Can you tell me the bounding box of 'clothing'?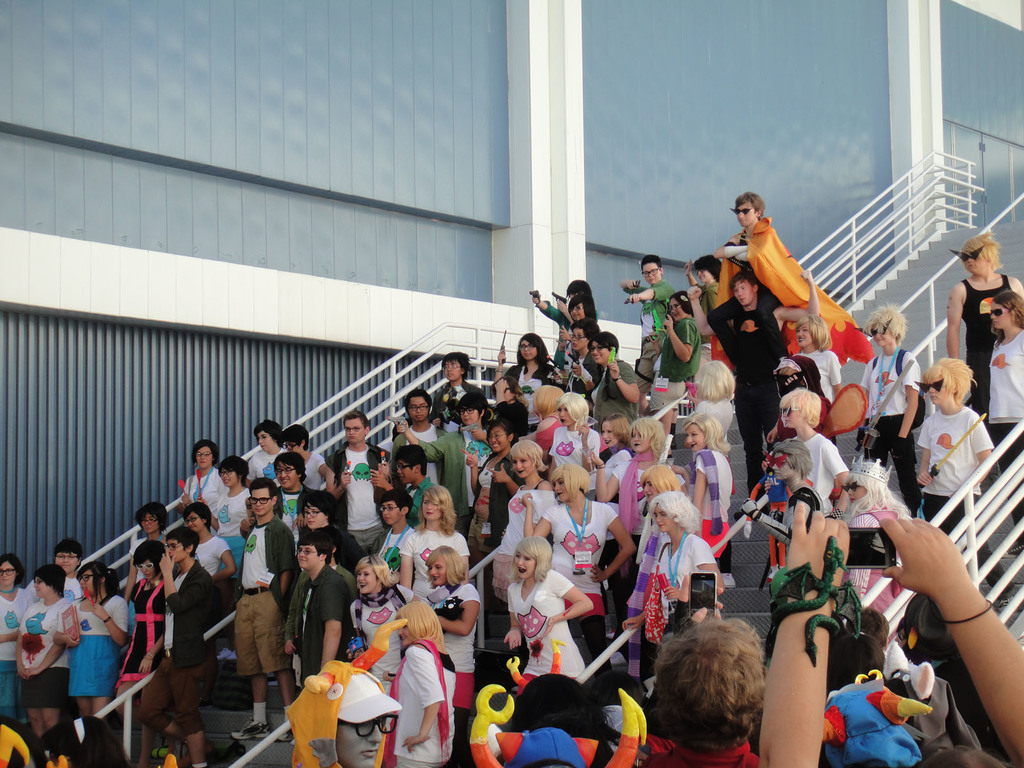
l=424, t=424, r=493, b=520.
